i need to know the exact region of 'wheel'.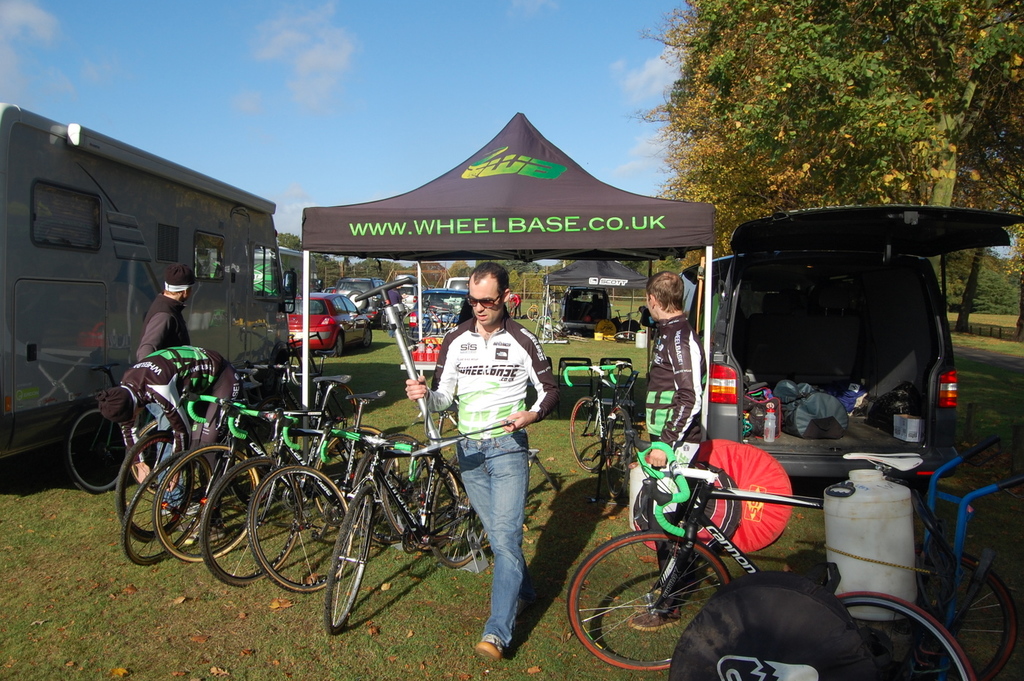
Region: (left=66, top=410, right=127, bottom=494).
